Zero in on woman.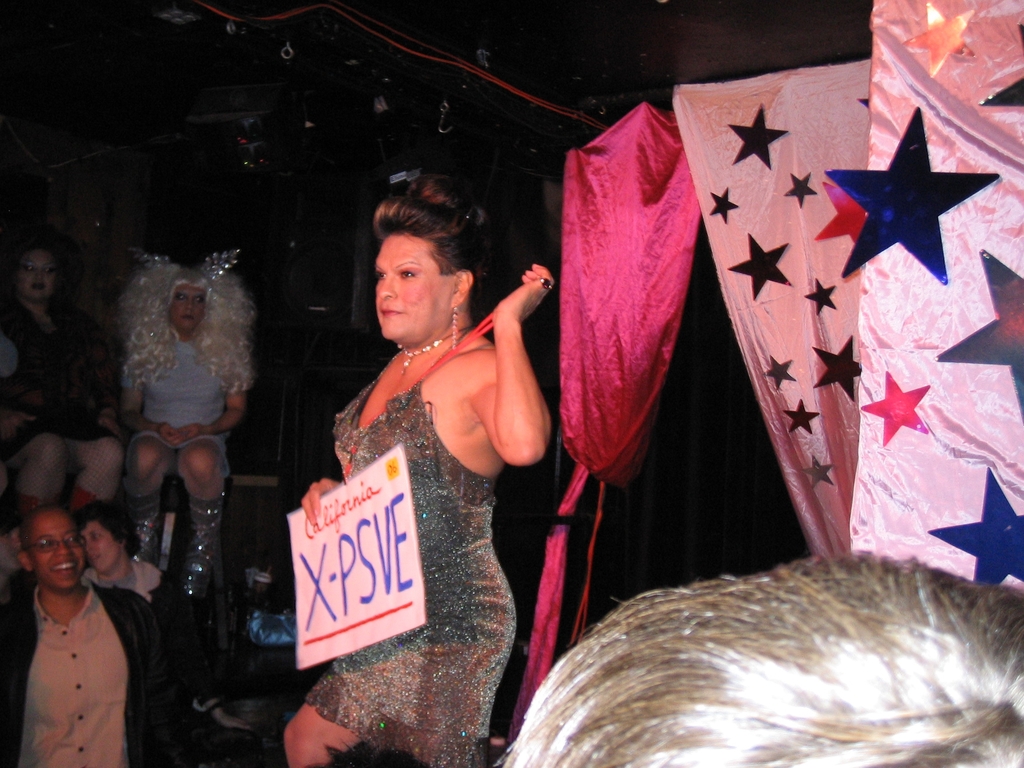
Zeroed in: bbox=(0, 241, 122, 537).
